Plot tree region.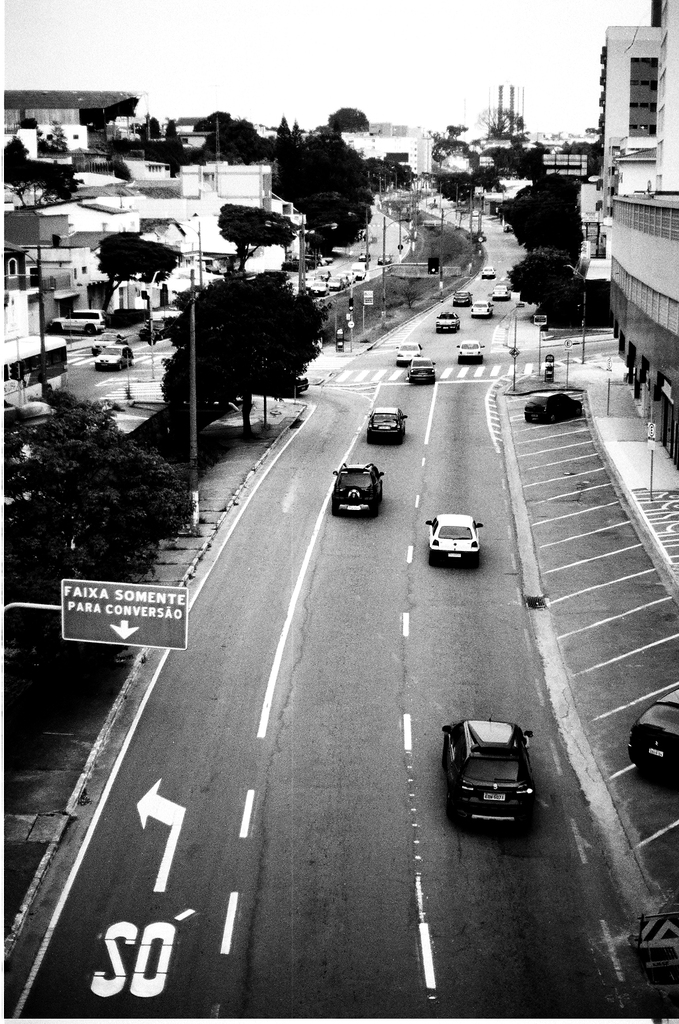
Plotted at bbox=(135, 111, 164, 137).
